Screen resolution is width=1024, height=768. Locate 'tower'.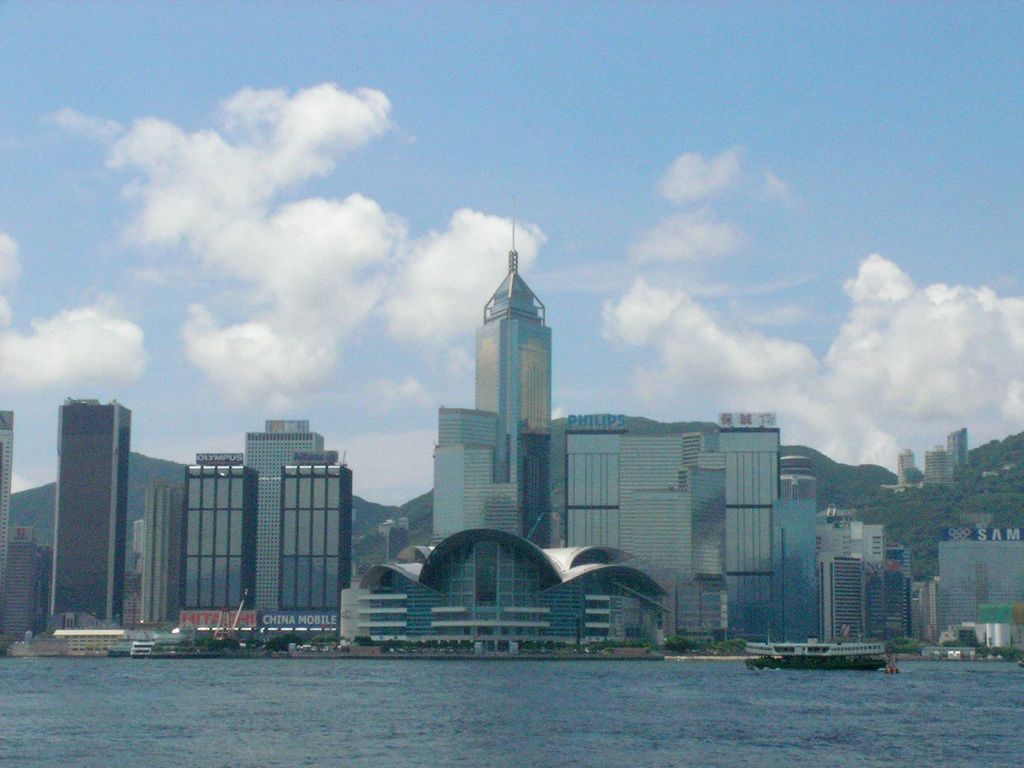
[left=0, top=406, right=13, bottom=569].
